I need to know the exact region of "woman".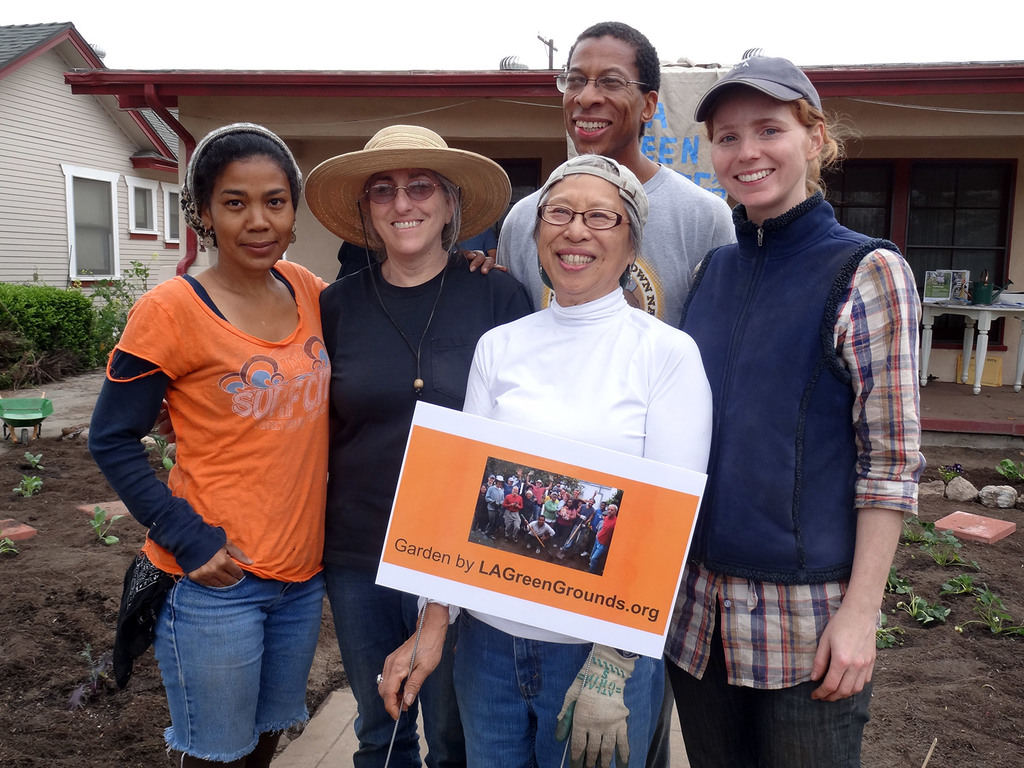
Region: [x1=381, y1=154, x2=712, y2=767].
